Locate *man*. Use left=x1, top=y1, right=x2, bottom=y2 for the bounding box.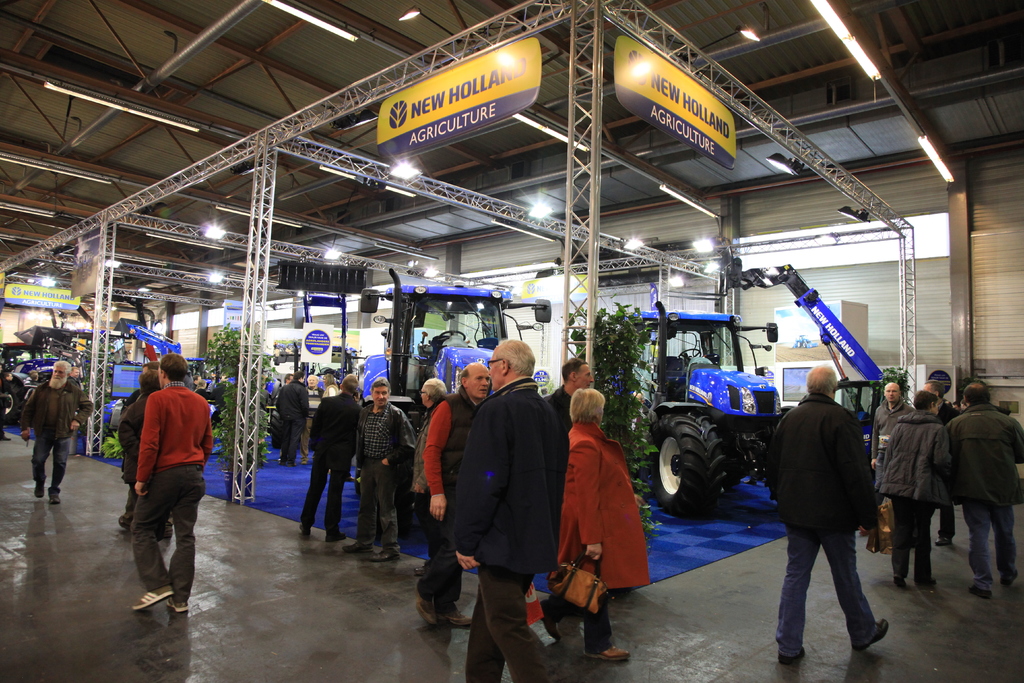
left=296, top=373, right=365, bottom=545.
